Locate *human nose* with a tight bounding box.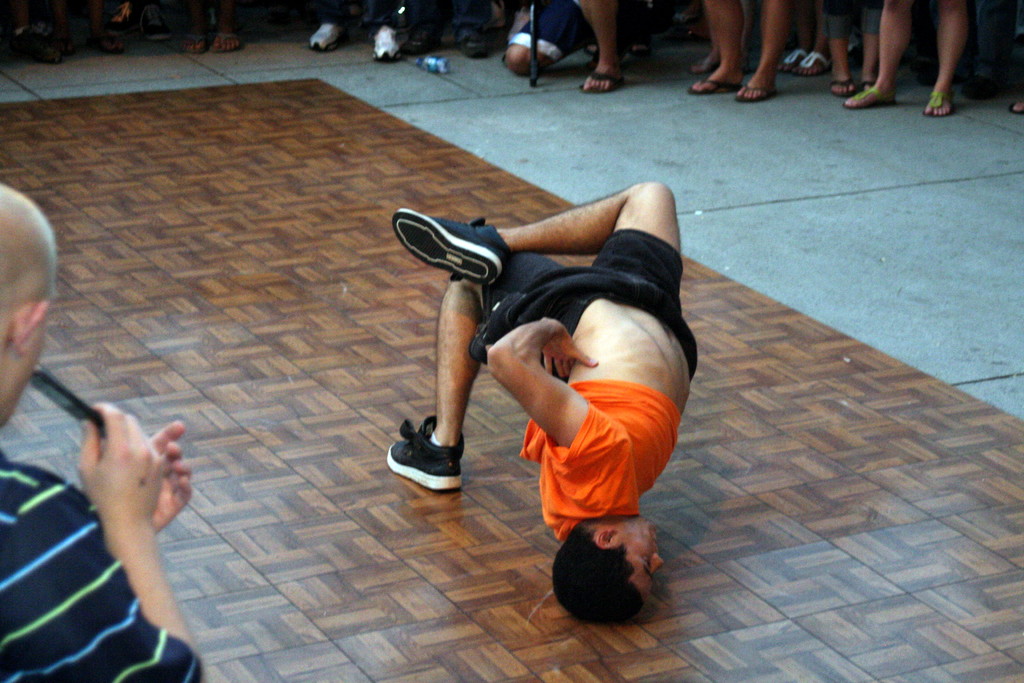
(x1=652, y1=550, x2=664, y2=573).
